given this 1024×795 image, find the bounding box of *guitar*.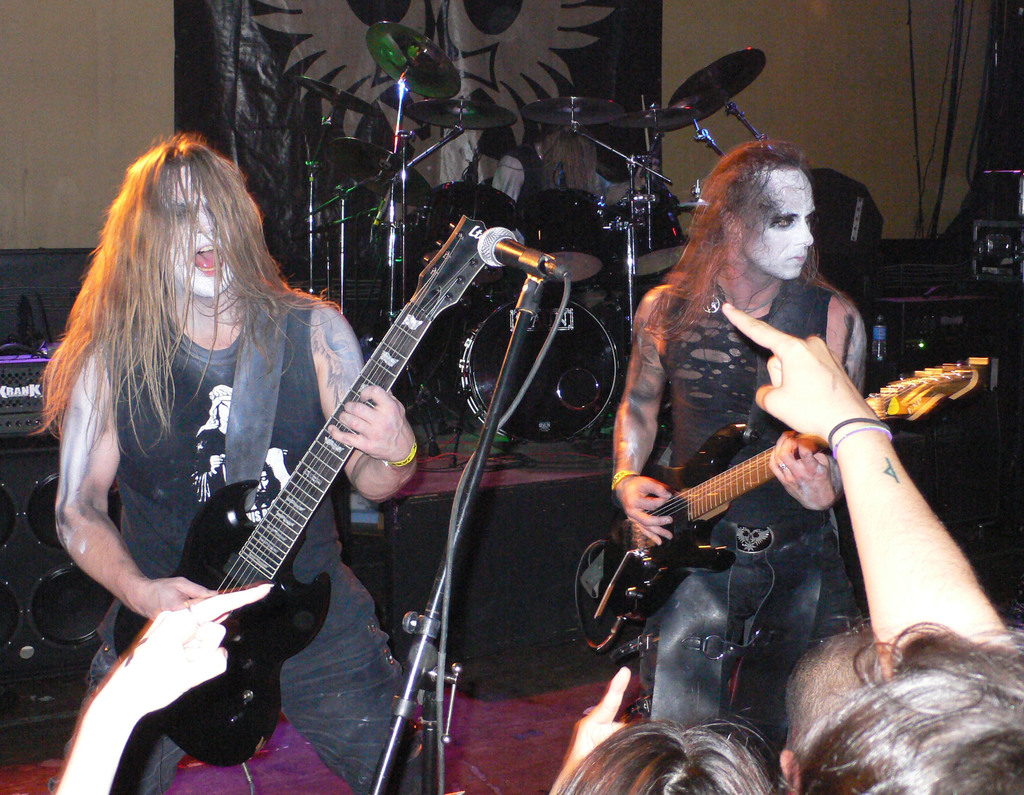
588/410/870/609.
